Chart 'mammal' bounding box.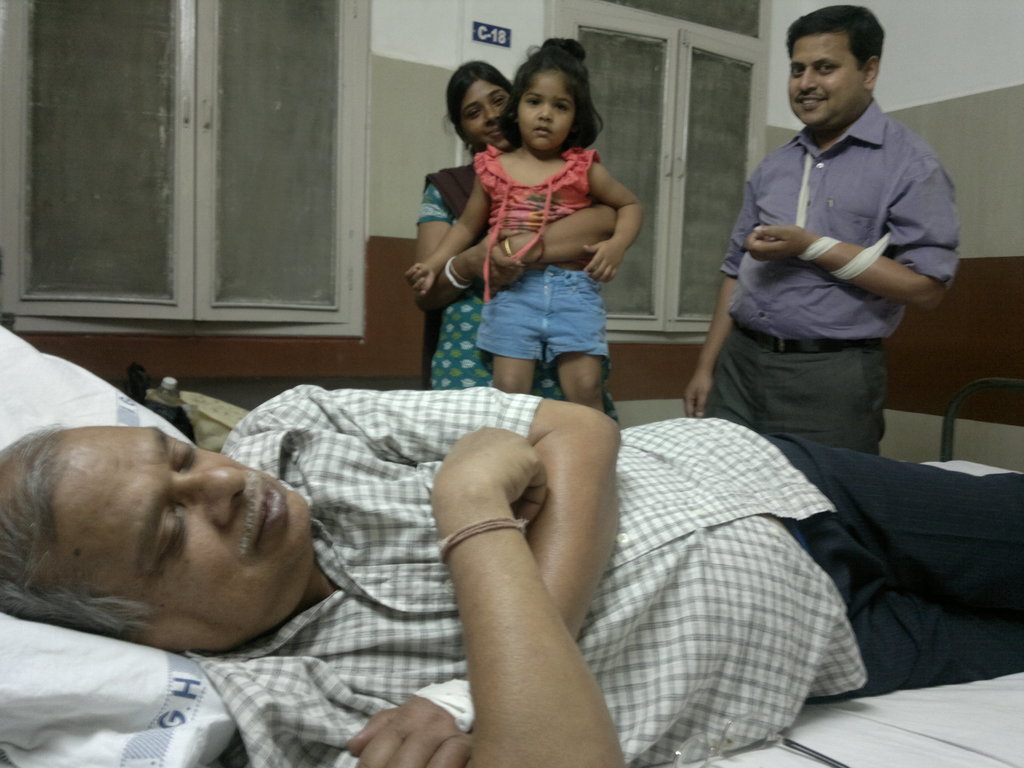
Charted: detection(0, 385, 1023, 767).
